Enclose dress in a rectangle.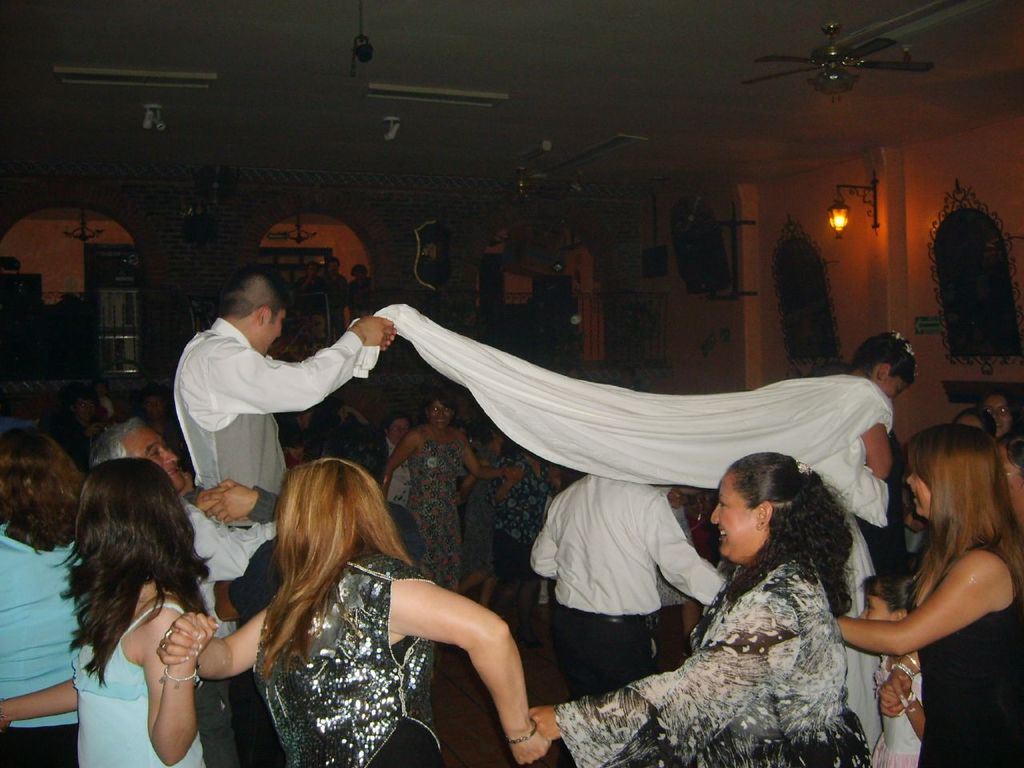
left=254, top=553, right=441, bottom=767.
